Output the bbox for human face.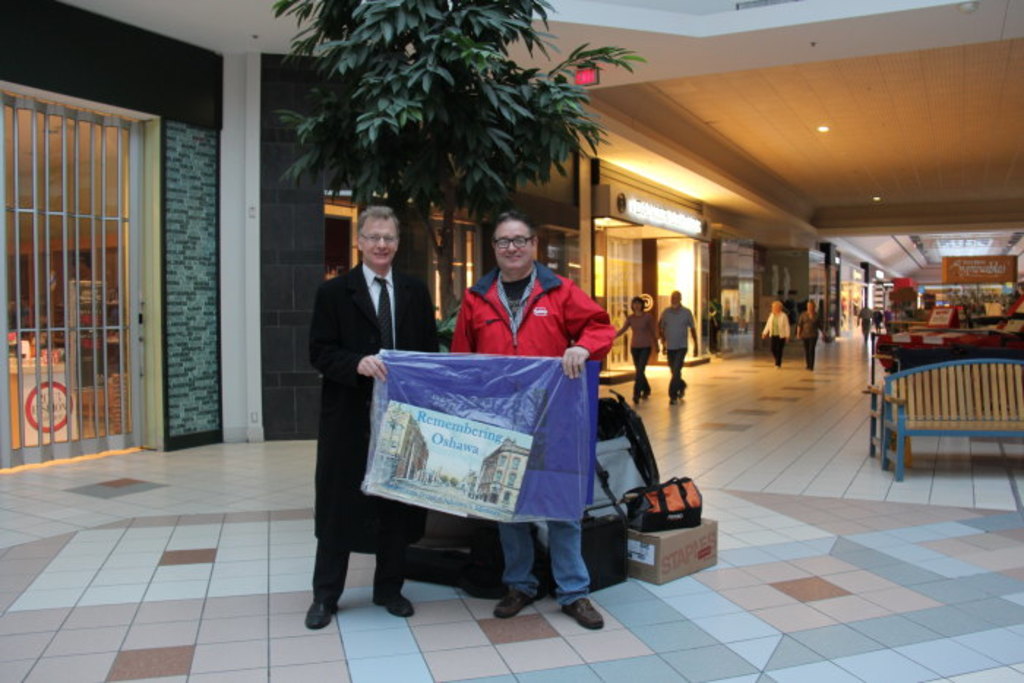
[767, 293, 791, 316].
